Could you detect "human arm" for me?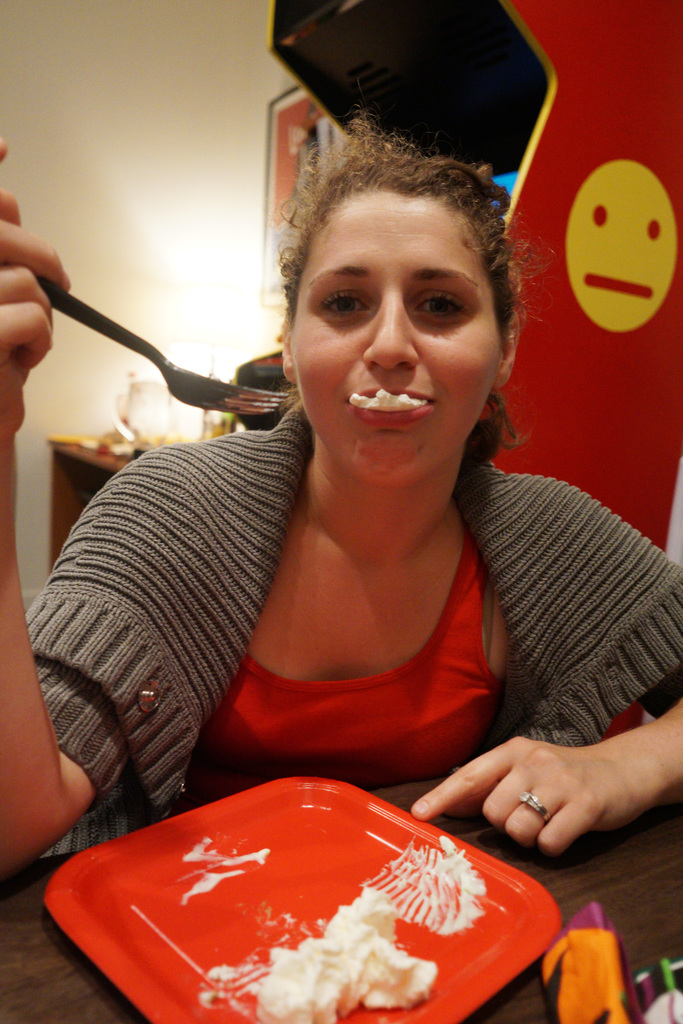
Detection result: <region>0, 140, 132, 875</region>.
